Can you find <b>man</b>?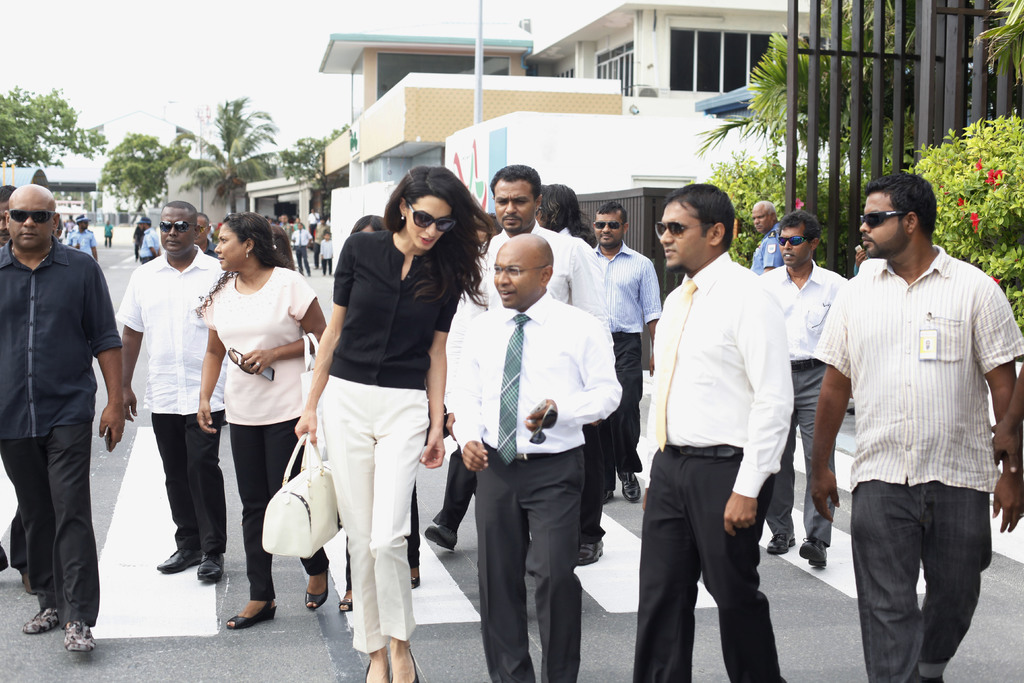
Yes, bounding box: BBox(805, 169, 1023, 682).
